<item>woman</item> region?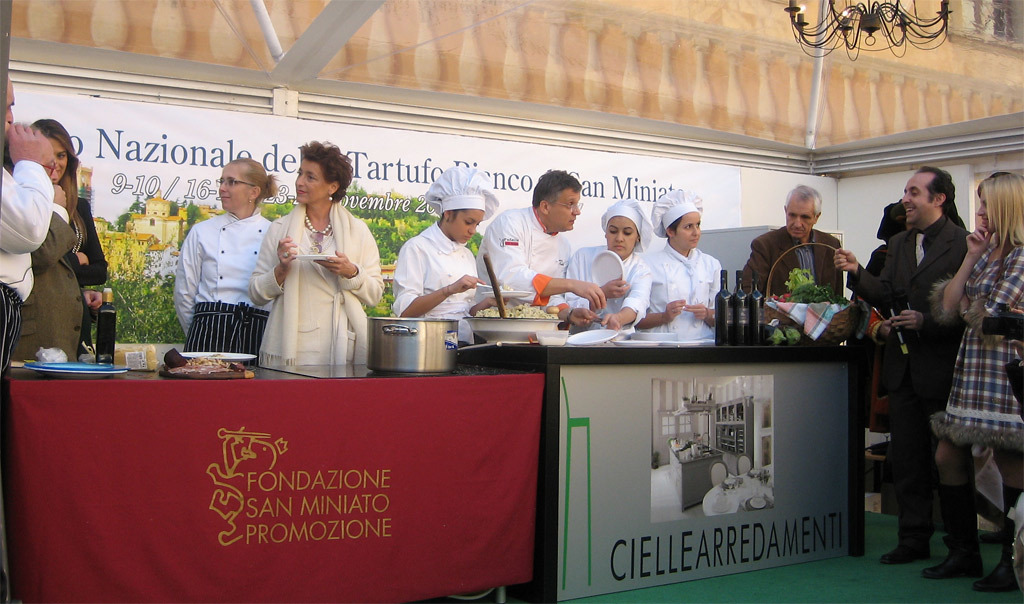
(9,118,104,364)
